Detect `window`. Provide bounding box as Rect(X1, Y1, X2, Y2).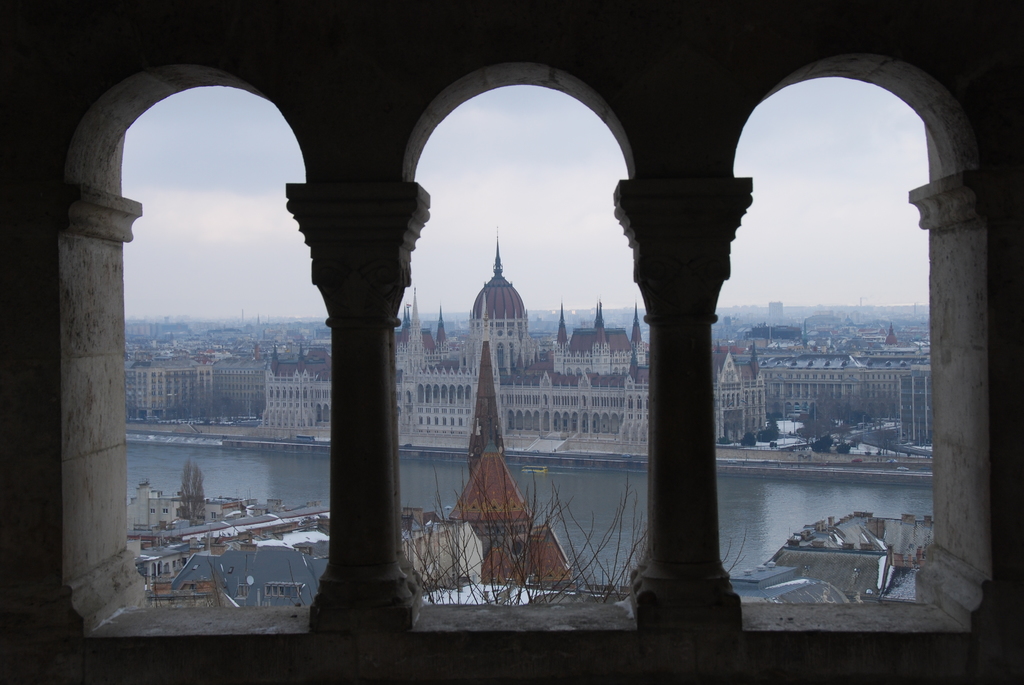
Rect(263, 585, 271, 598).
